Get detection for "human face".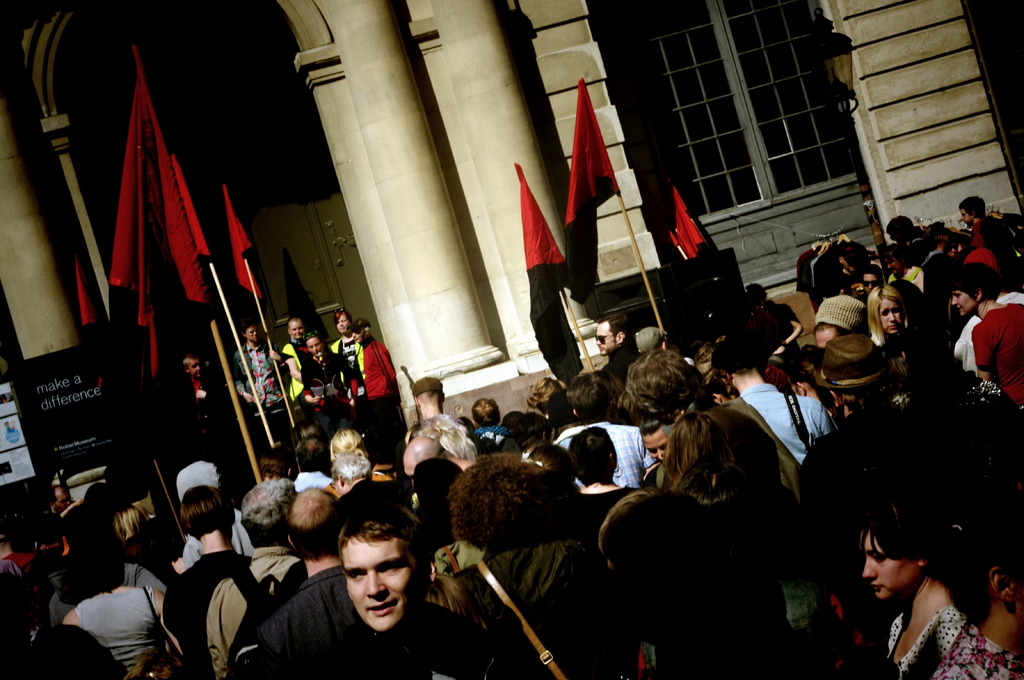
Detection: {"left": 644, "top": 429, "right": 666, "bottom": 463}.
